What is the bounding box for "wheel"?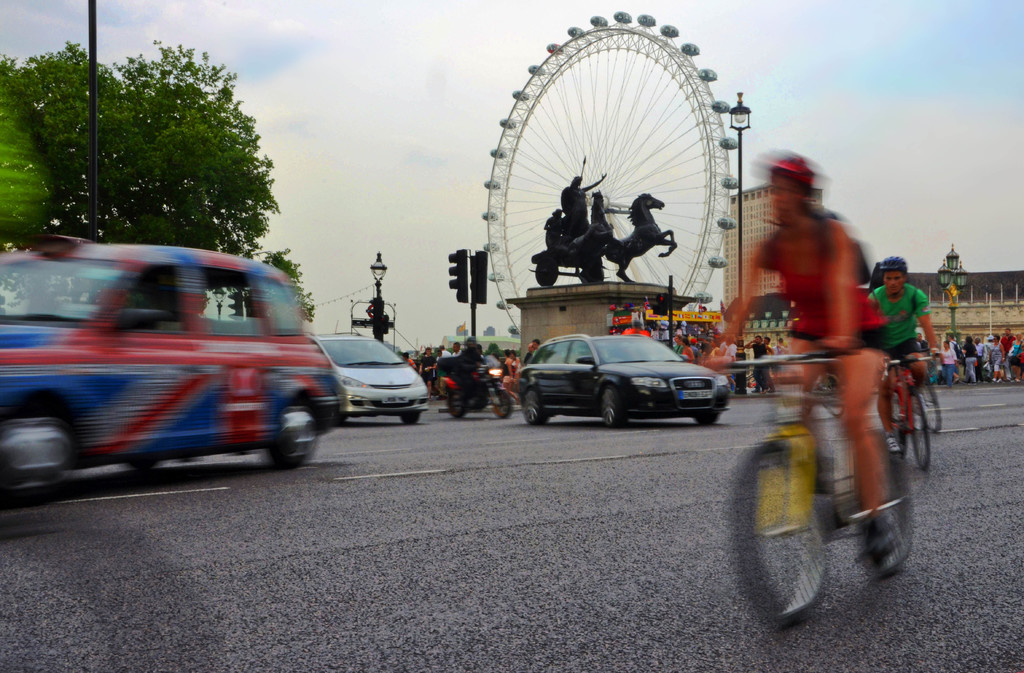
[487, 382, 515, 421].
